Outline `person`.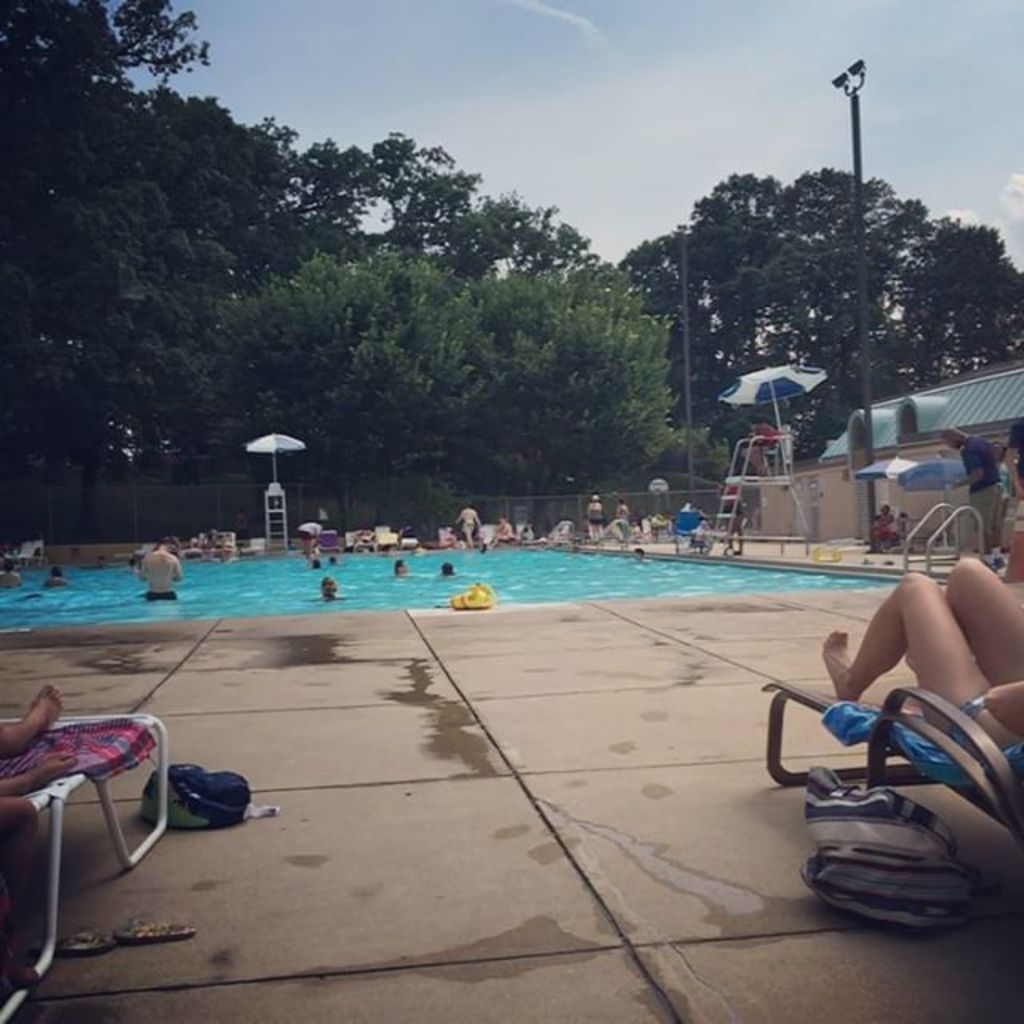
Outline: <box>520,526,533,536</box>.
